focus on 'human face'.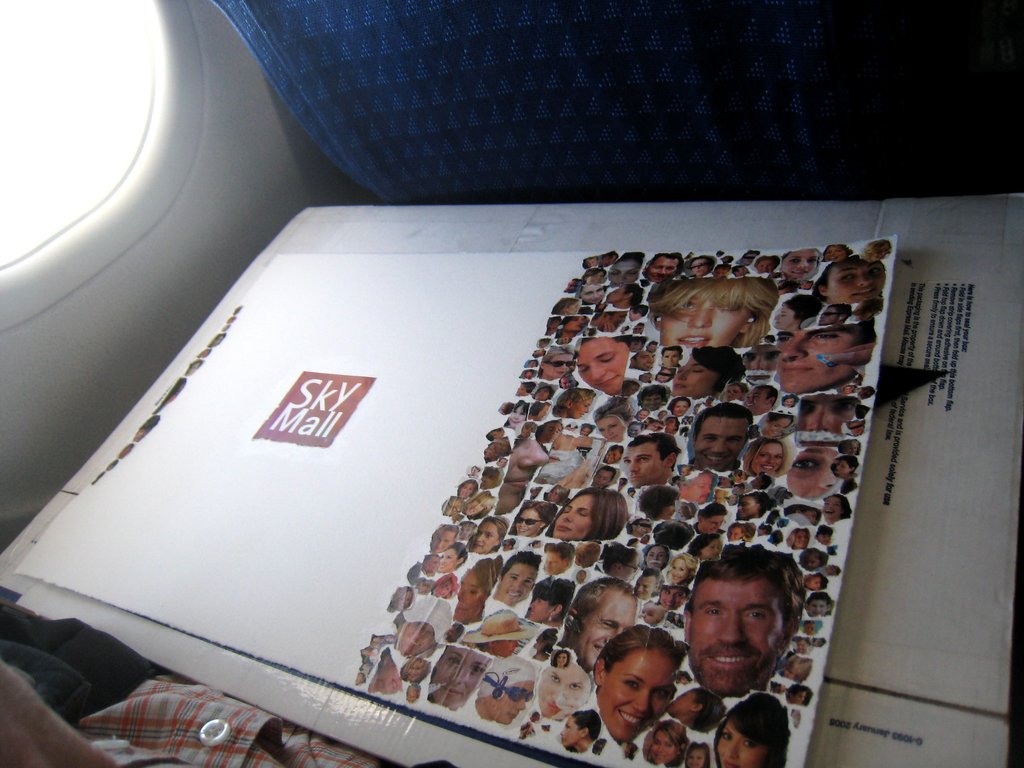
Focused at [x1=578, y1=337, x2=619, y2=389].
